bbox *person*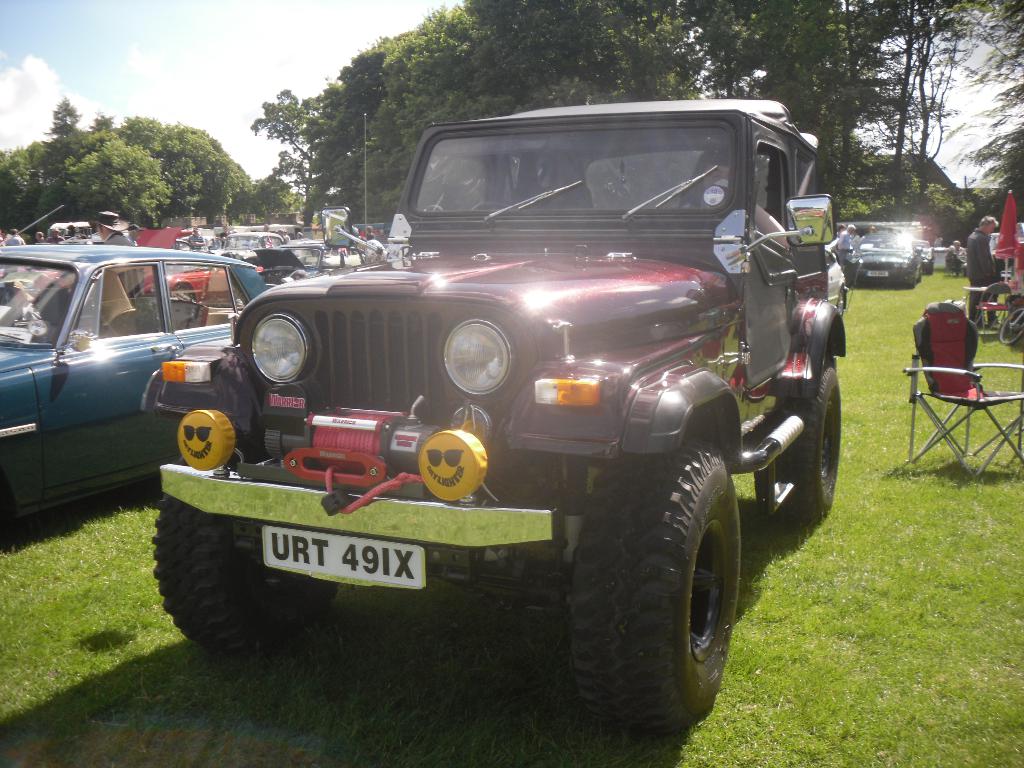
locate(187, 227, 204, 252)
